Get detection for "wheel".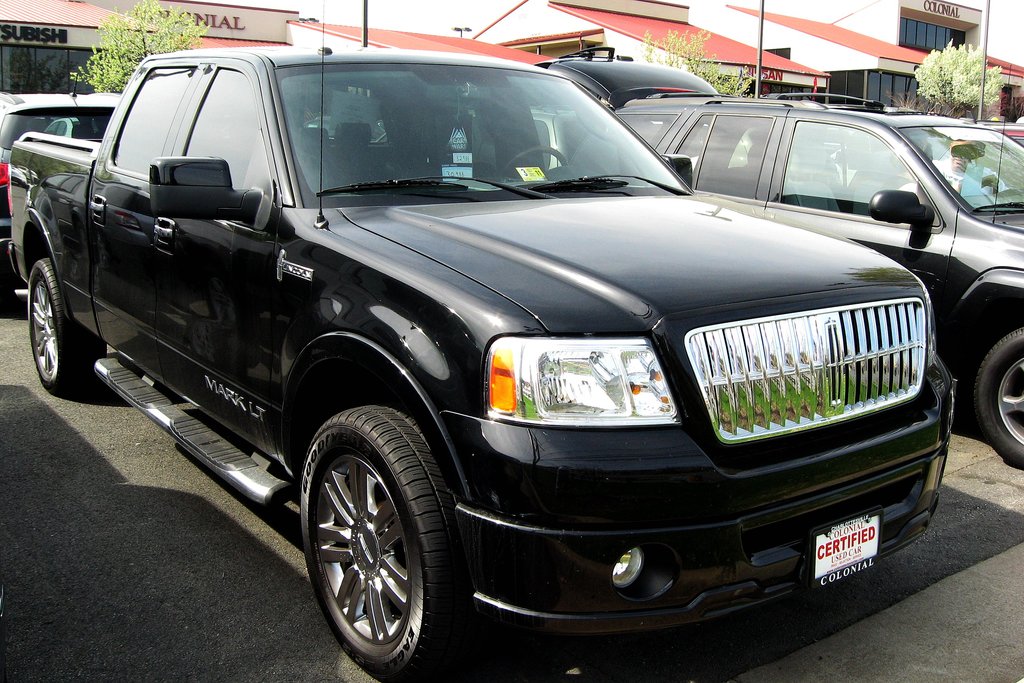
Detection: {"x1": 29, "y1": 260, "x2": 107, "y2": 391}.
